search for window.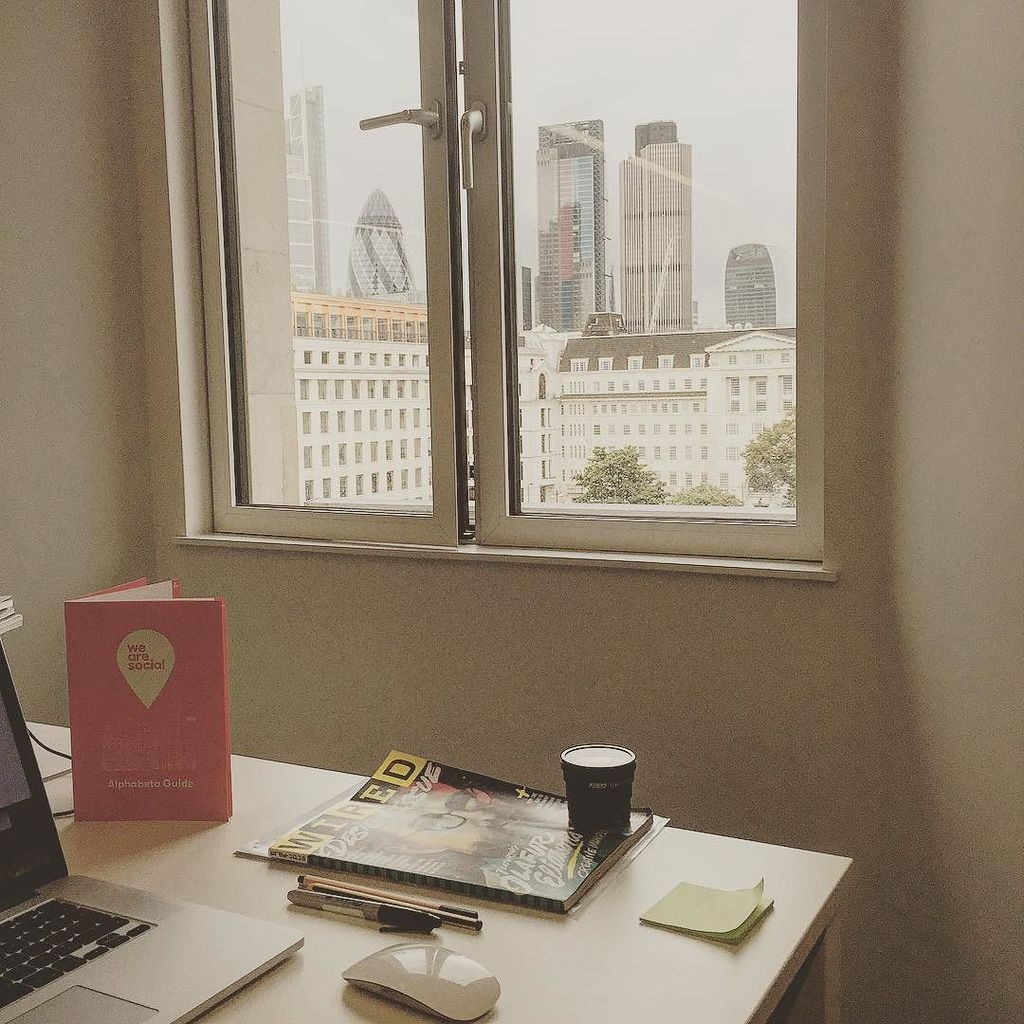
Found at left=752, top=377, right=770, bottom=396.
